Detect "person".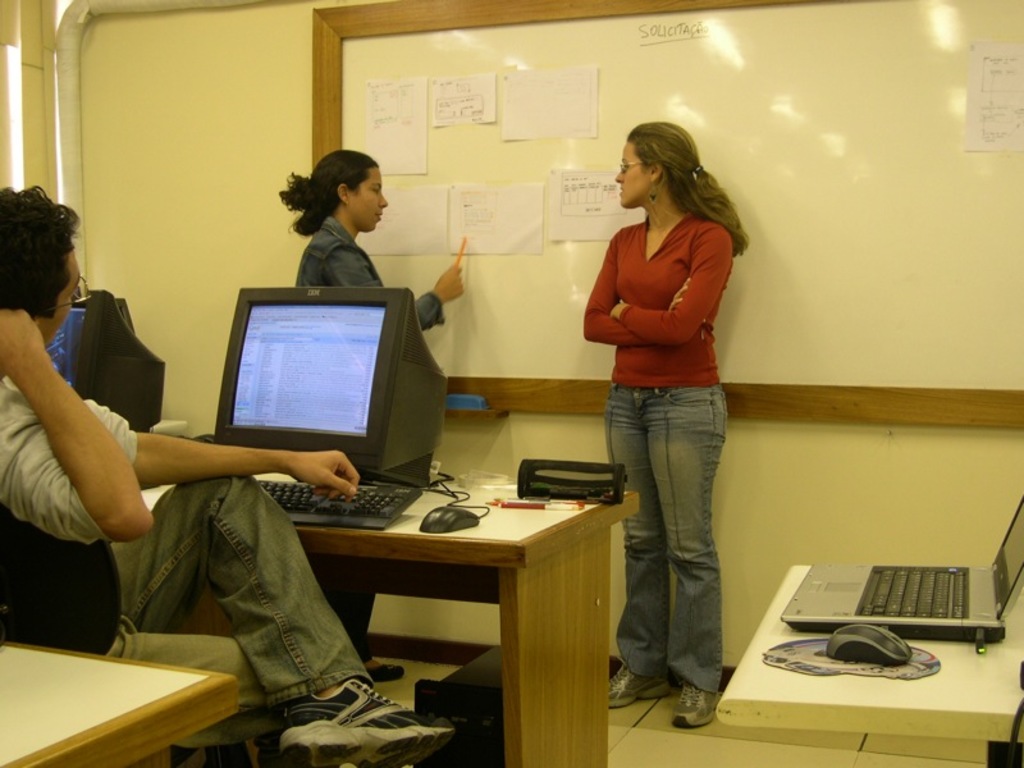
Detected at 278/148/465/678.
